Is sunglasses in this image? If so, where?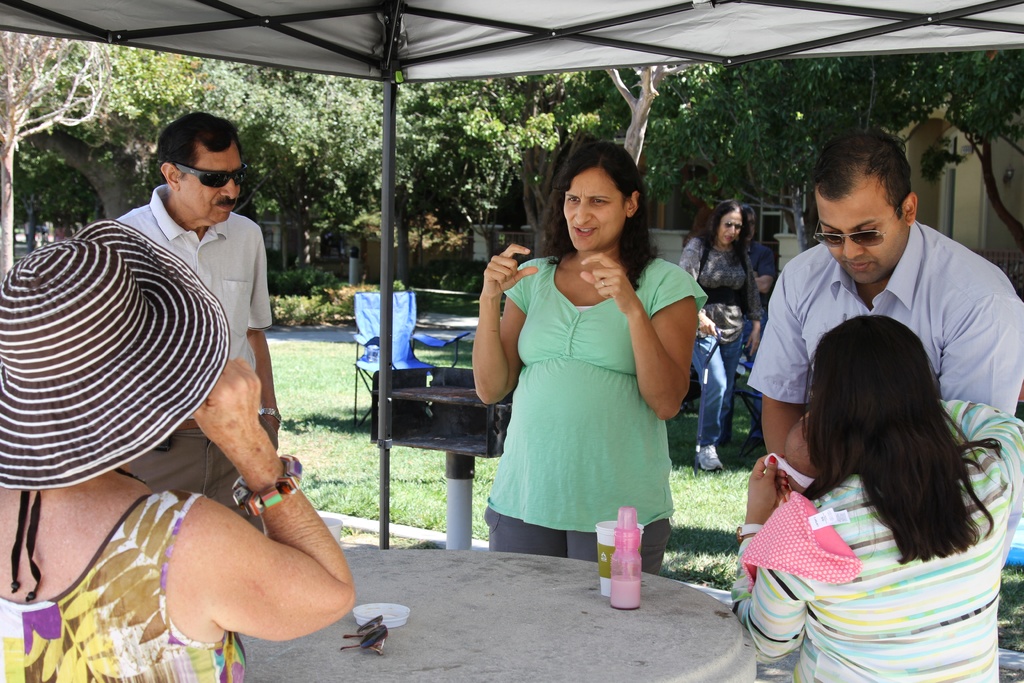
Yes, at [left=813, top=205, right=900, bottom=249].
